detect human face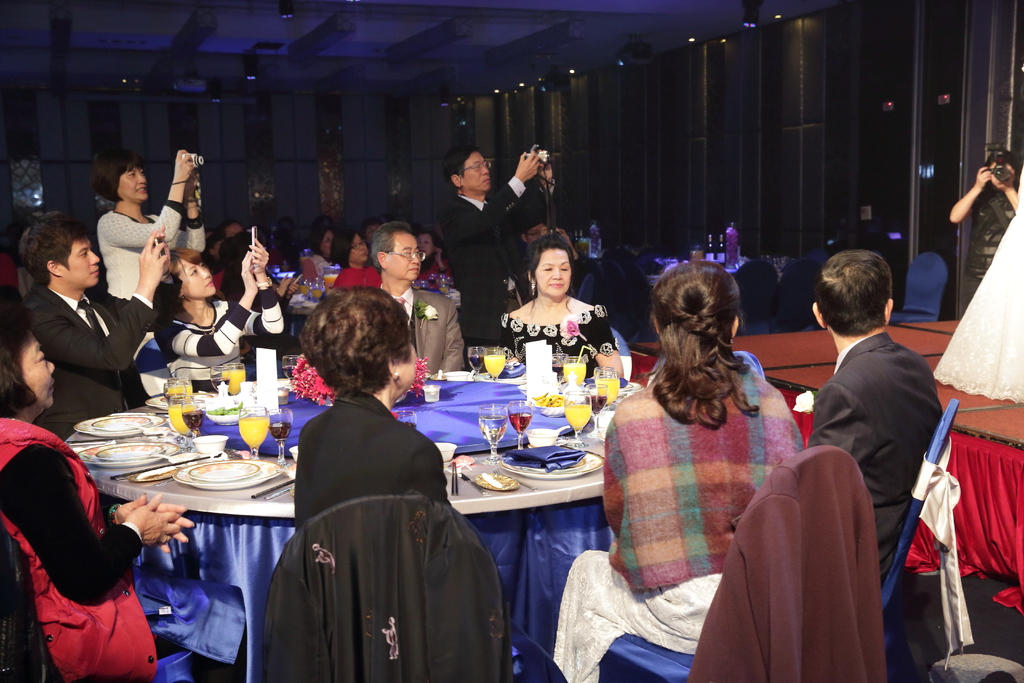
BBox(173, 263, 216, 299)
